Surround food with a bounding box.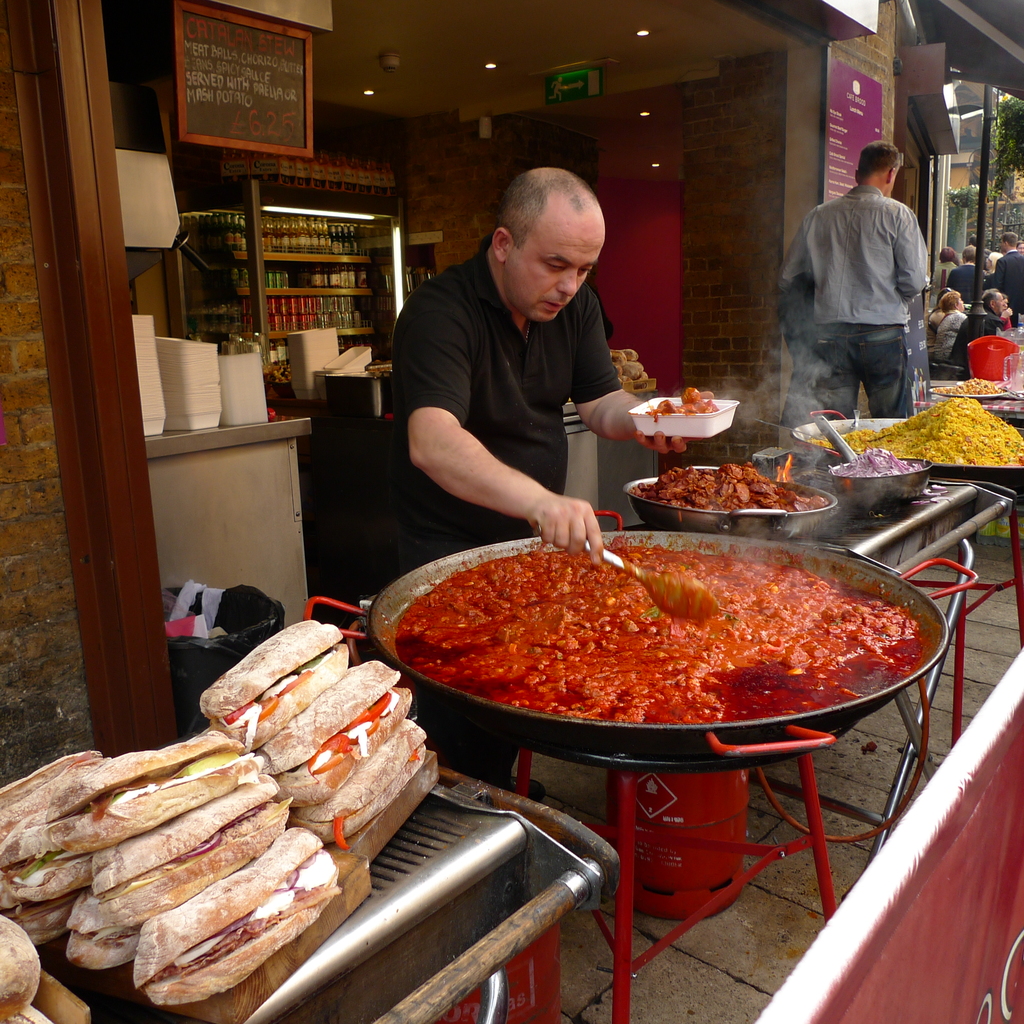
(380,536,938,720).
